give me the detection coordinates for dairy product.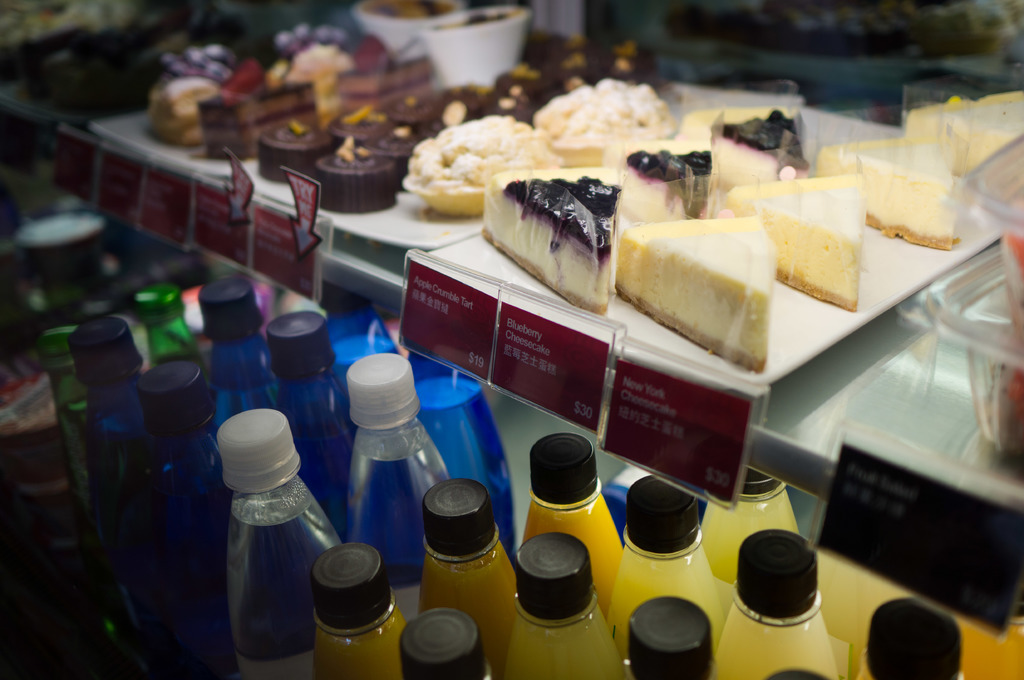
BBox(847, 132, 975, 273).
